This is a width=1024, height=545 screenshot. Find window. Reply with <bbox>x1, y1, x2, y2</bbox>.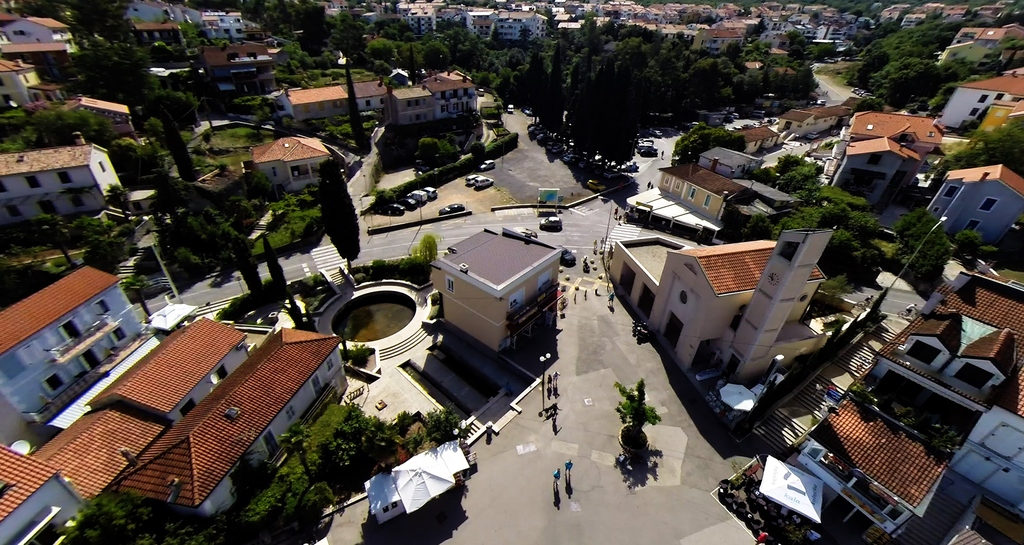
<bbox>42, 361, 69, 393</bbox>.
